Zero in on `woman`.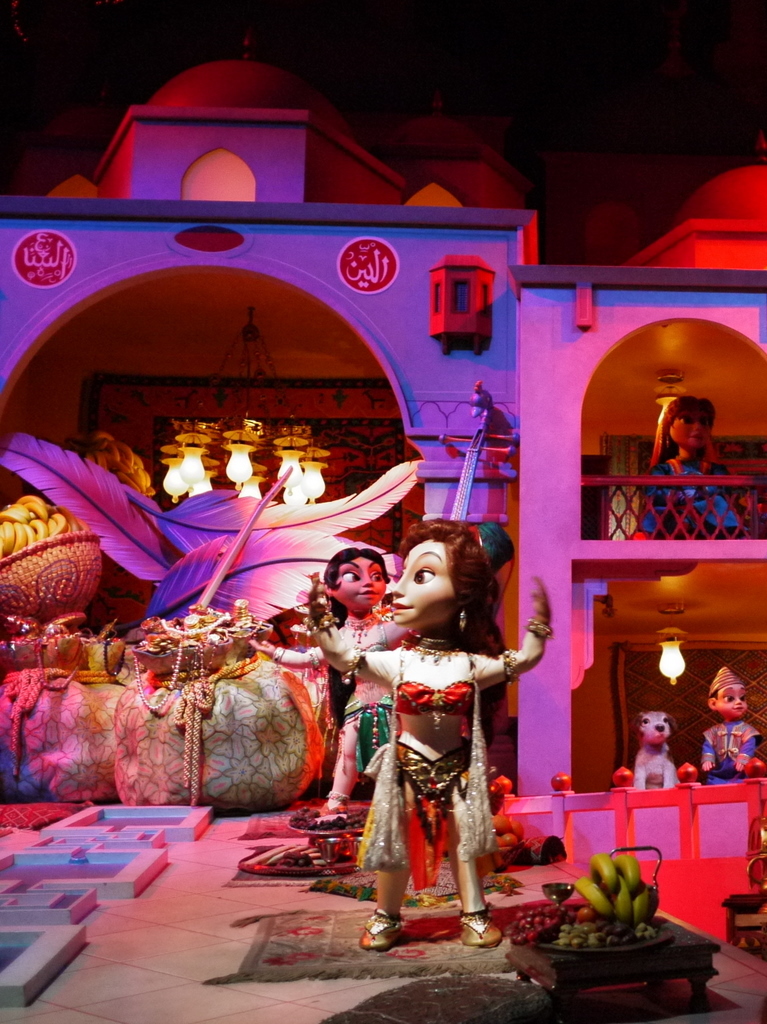
Zeroed in: 640/391/764/537.
